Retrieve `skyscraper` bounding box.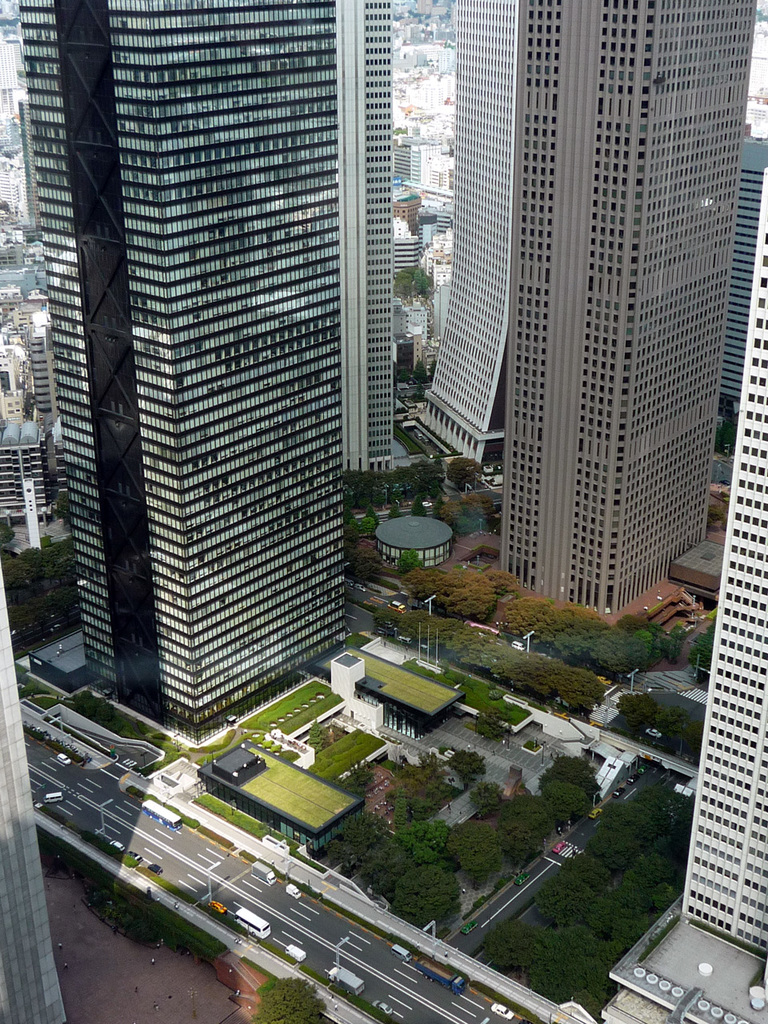
Bounding box: [502, 0, 758, 622].
